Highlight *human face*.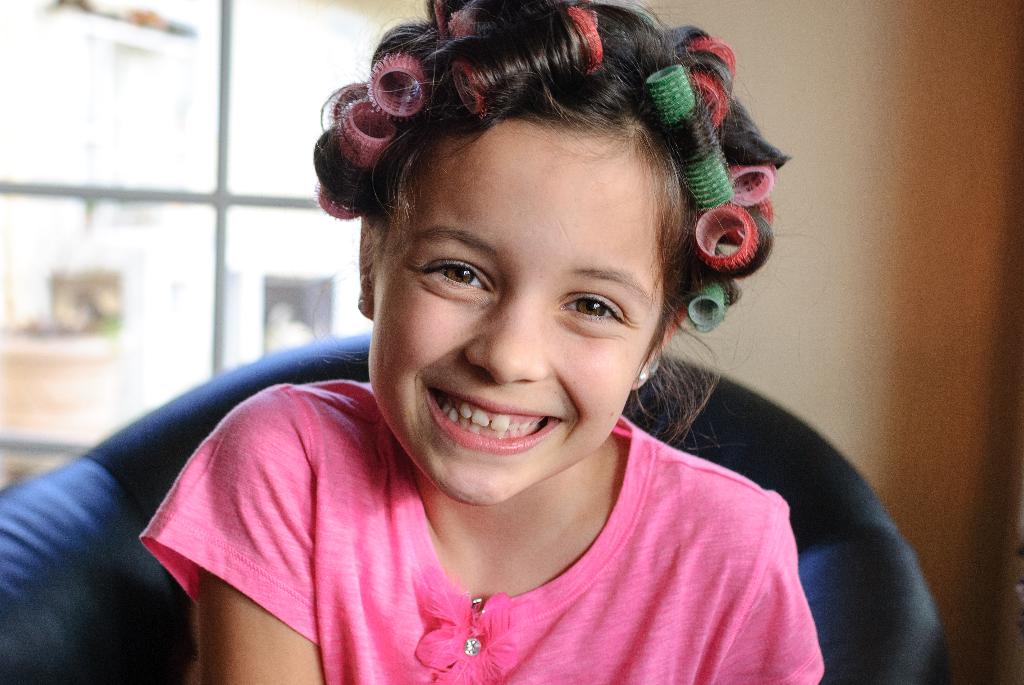
Highlighted region: box(372, 125, 660, 508).
